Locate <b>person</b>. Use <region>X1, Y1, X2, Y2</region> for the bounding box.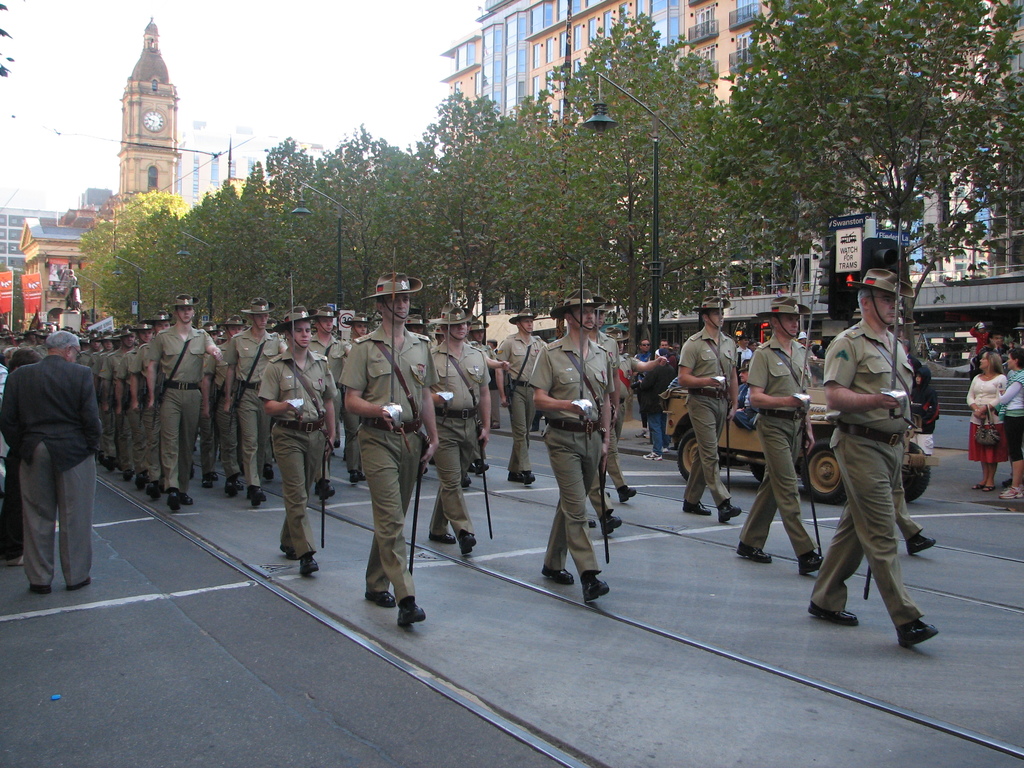
<region>530, 286, 616, 604</region>.
